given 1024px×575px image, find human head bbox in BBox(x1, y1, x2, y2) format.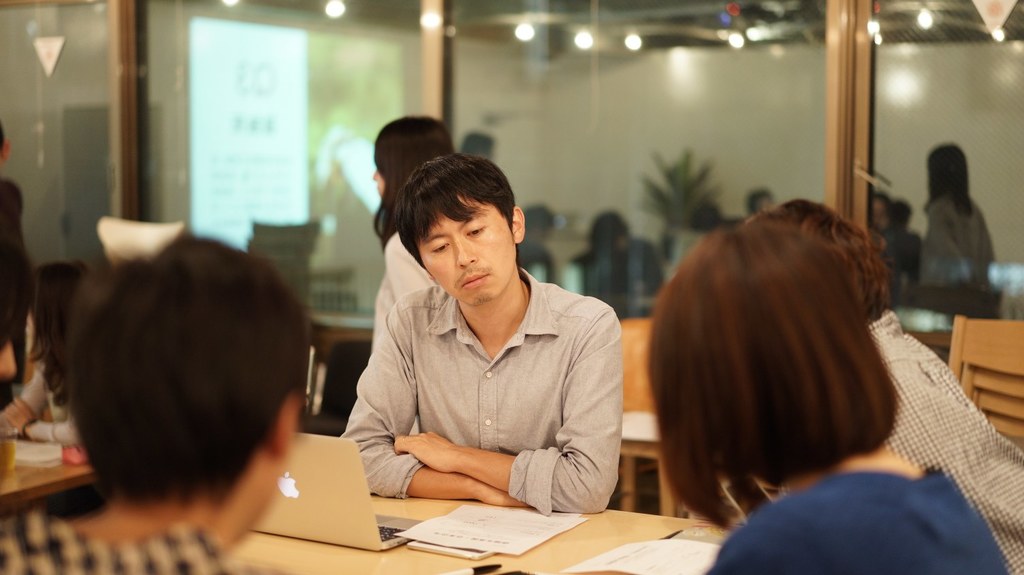
BBox(647, 219, 877, 450).
